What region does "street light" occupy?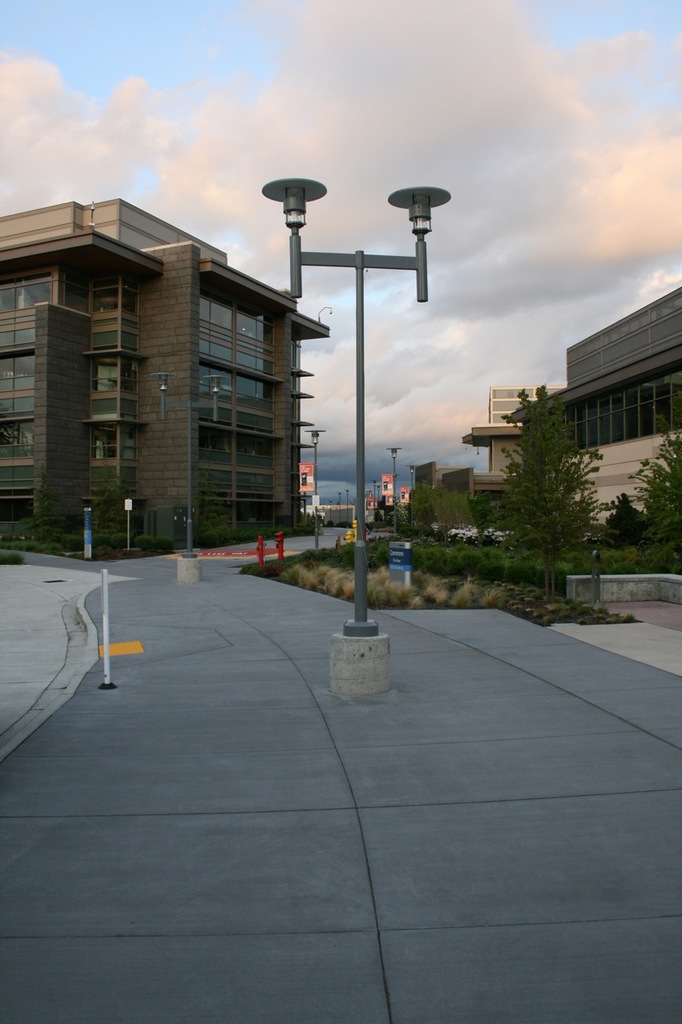
detection(377, 481, 381, 525).
